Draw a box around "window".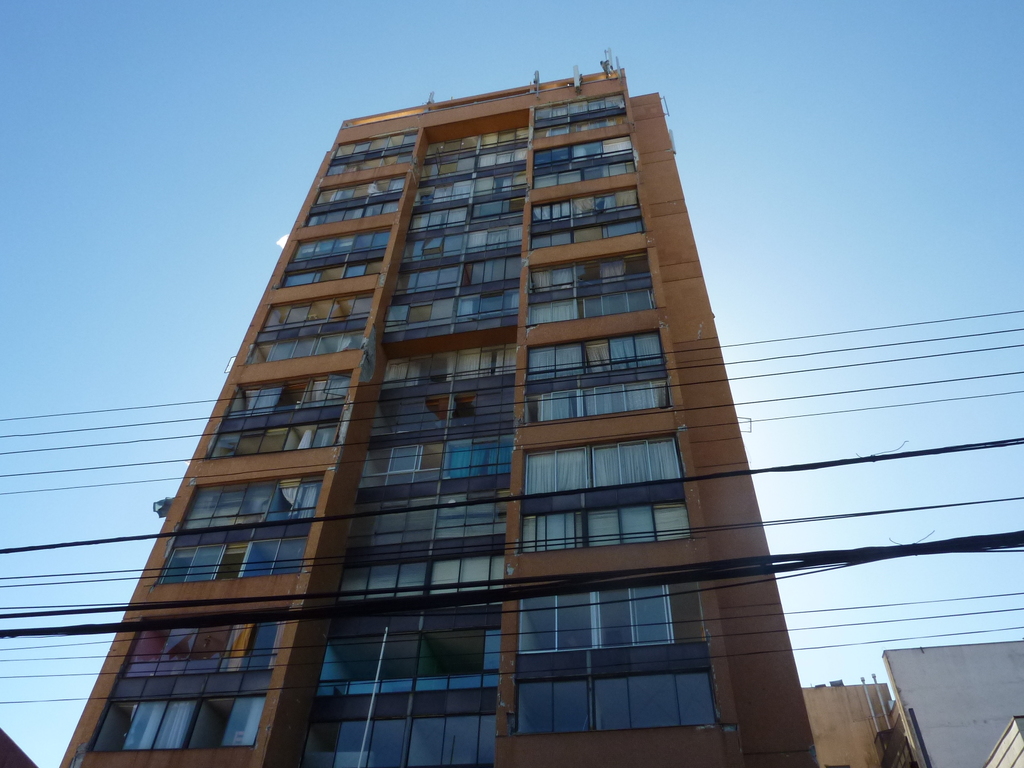
(x1=278, y1=227, x2=388, y2=289).
